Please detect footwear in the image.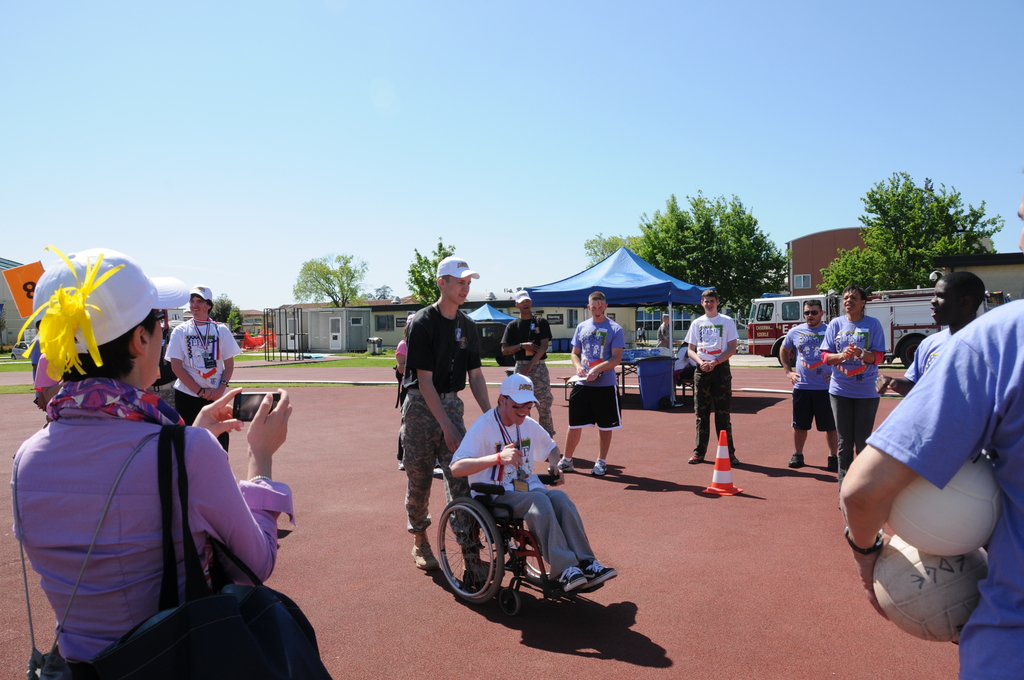
(591, 462, 606, 476).
